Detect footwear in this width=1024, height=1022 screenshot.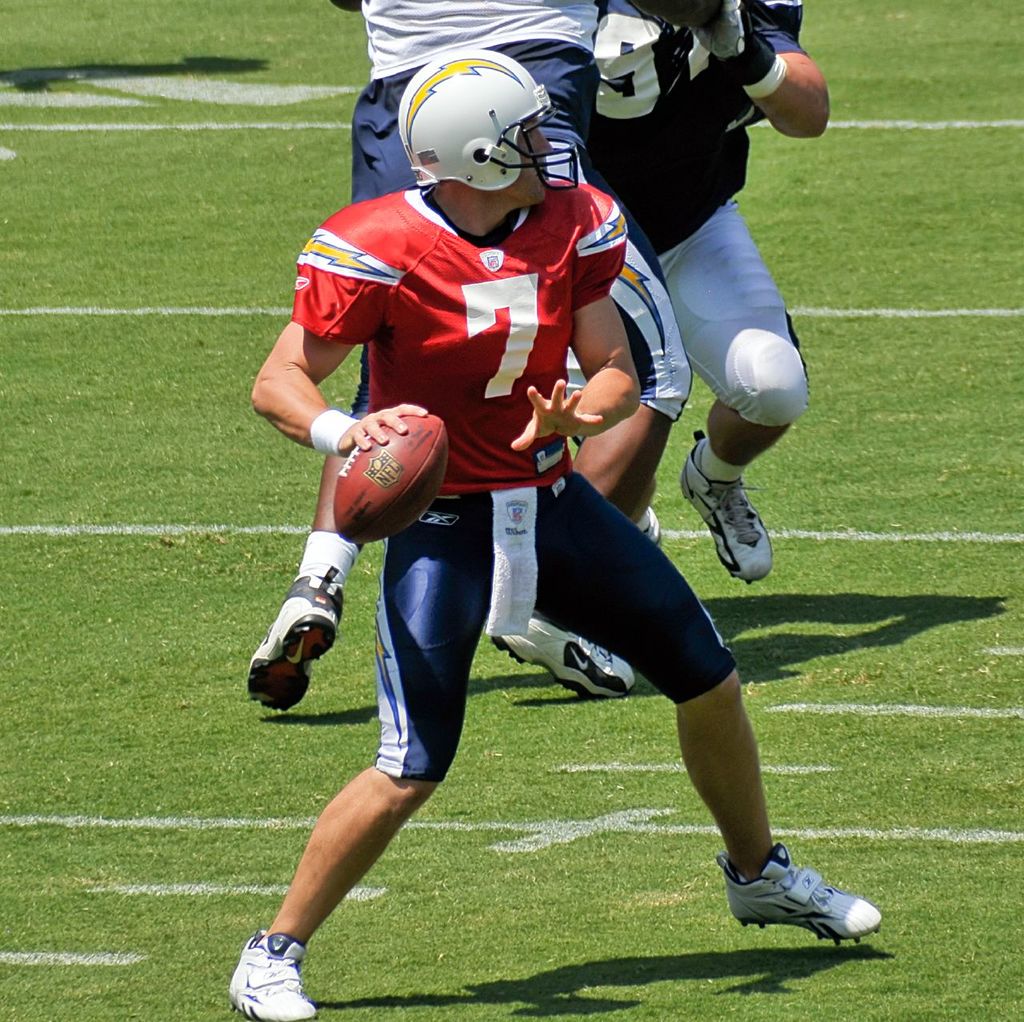
Detection: detection(675, 419, 782, 590).
